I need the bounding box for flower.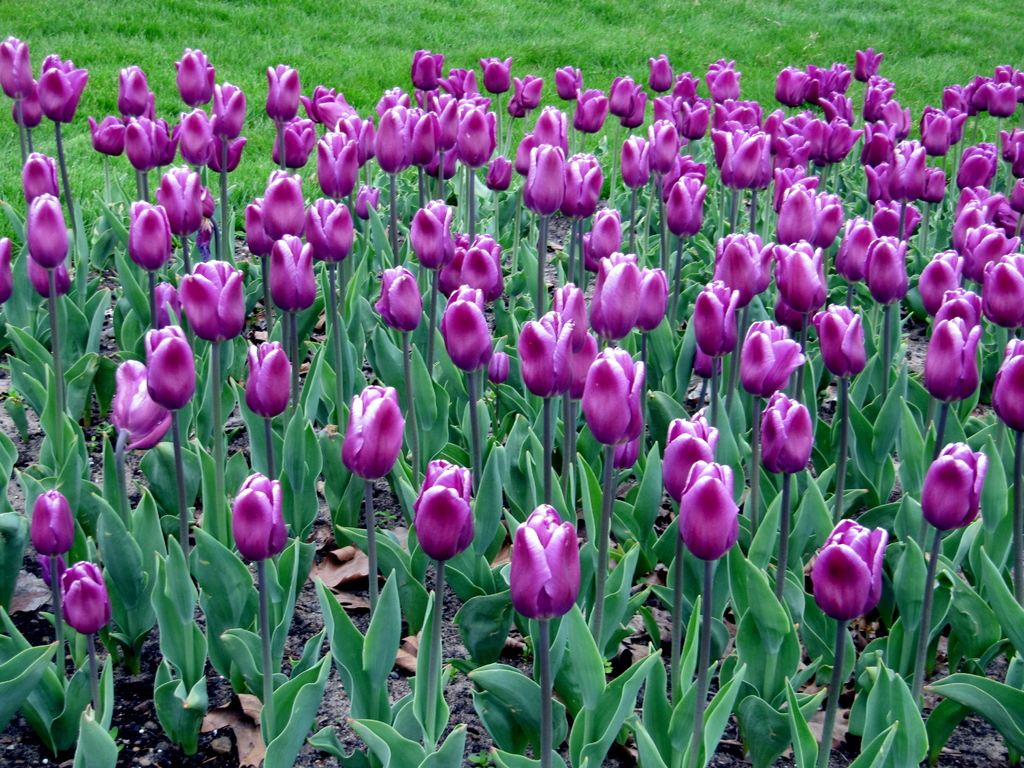
Here it is: pyautogui.locateOnScreen(666, 179, 705, 241).
